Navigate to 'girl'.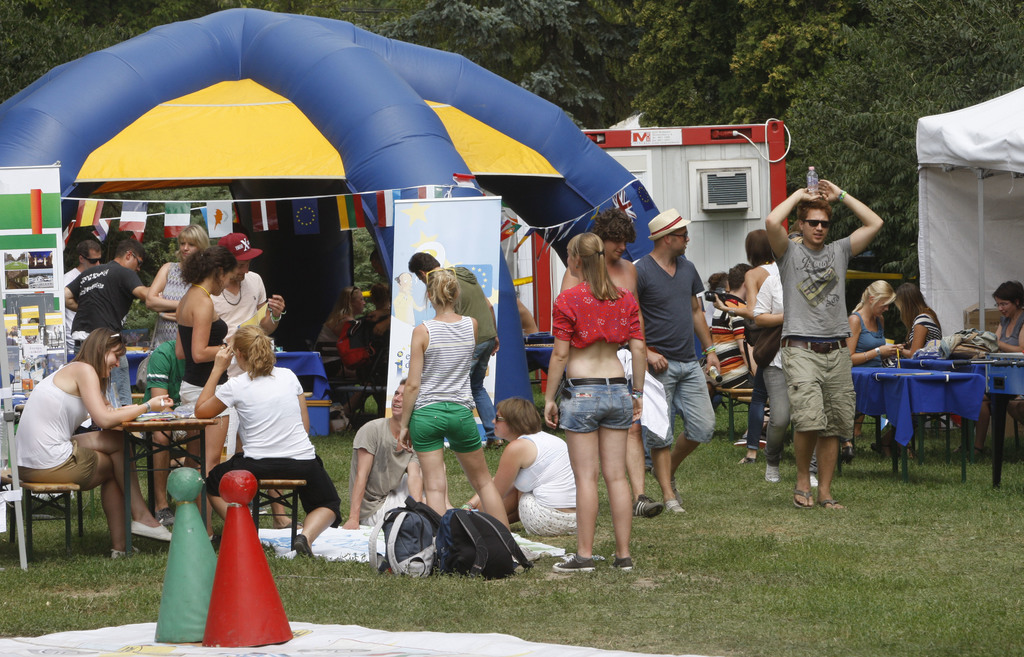
Navigation target: box(147, 224, 209, 400).
